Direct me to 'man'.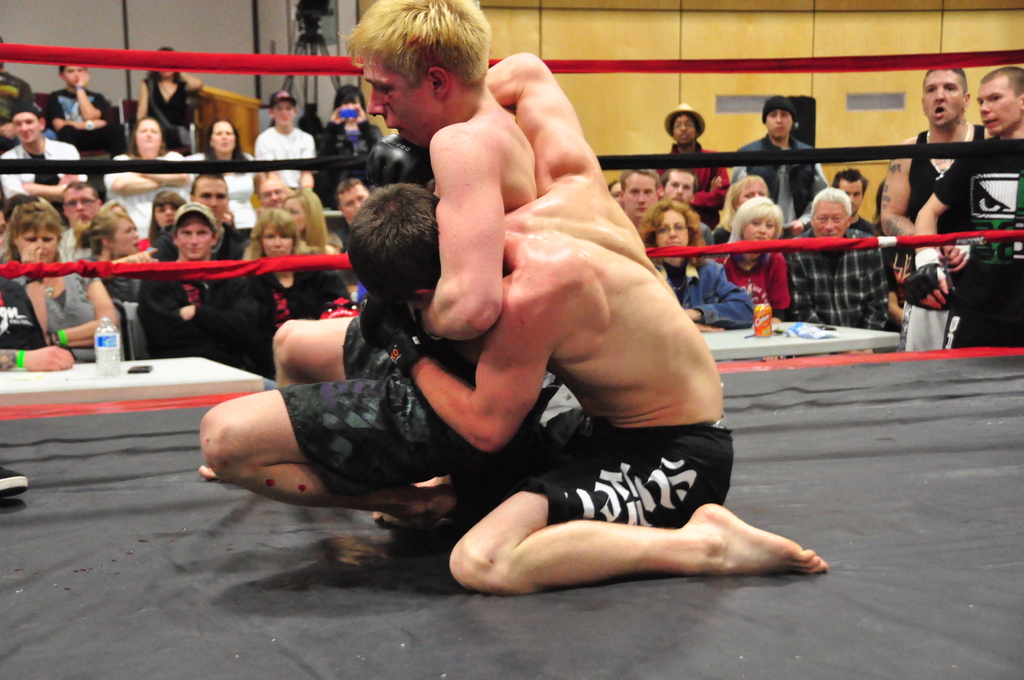
Direction: x1=879, y1=66, x2=990, y2=355.
